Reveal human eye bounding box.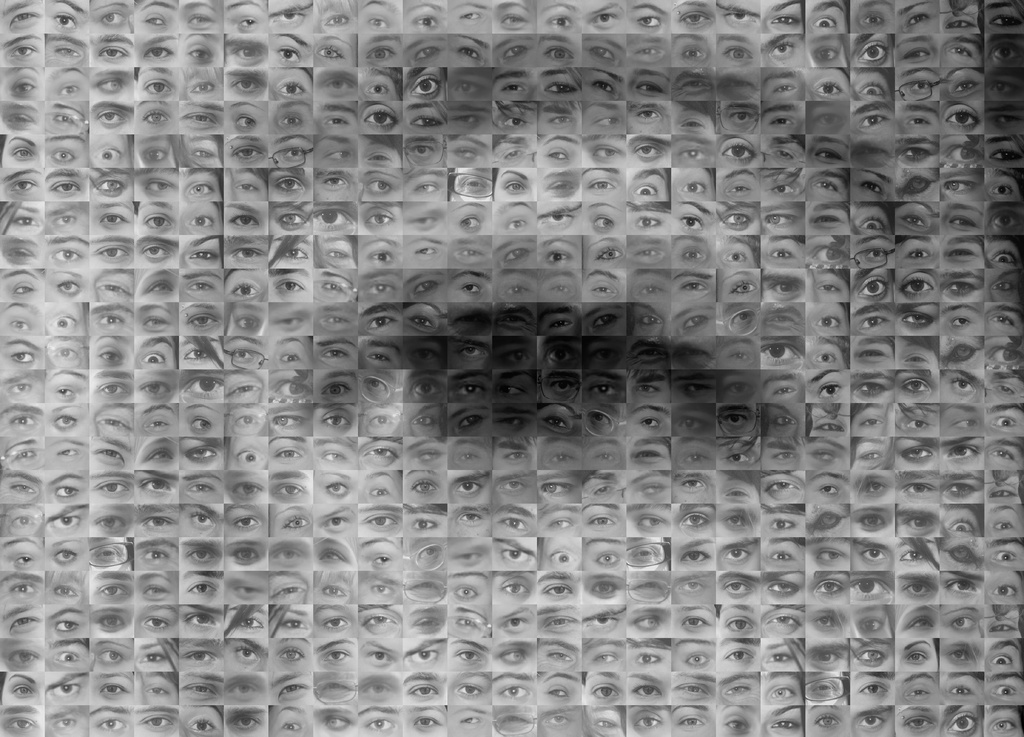
Revealed: <bbox>542, 481, 576, 499</bbox>.
